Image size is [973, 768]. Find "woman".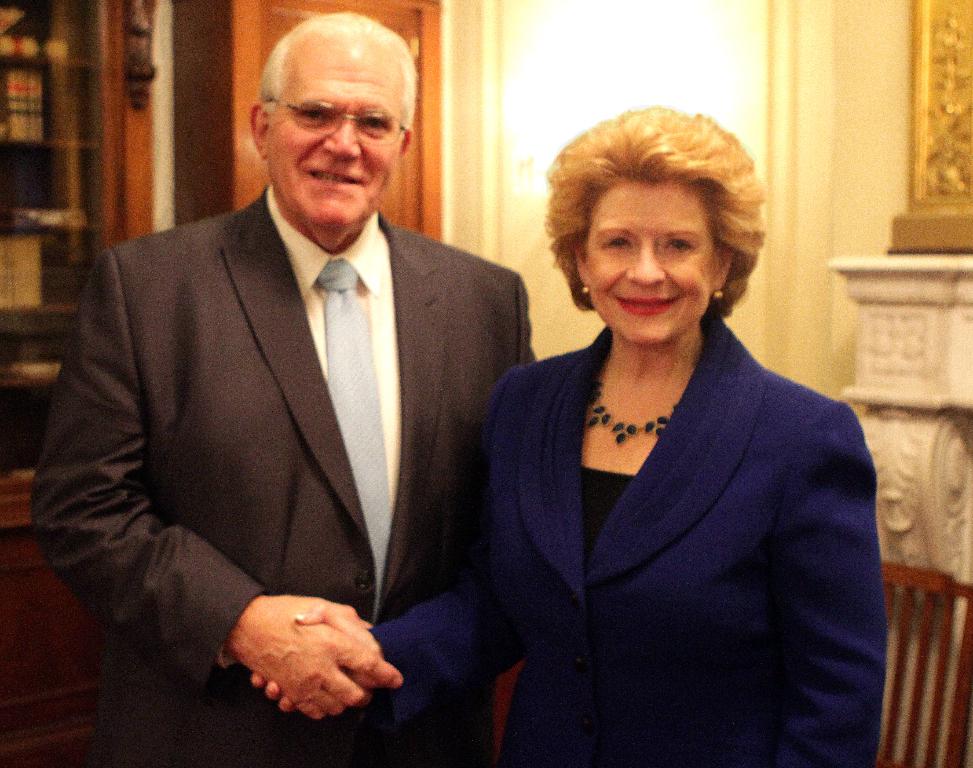
(x1=250, y1=101, x2=881, y2=767).
